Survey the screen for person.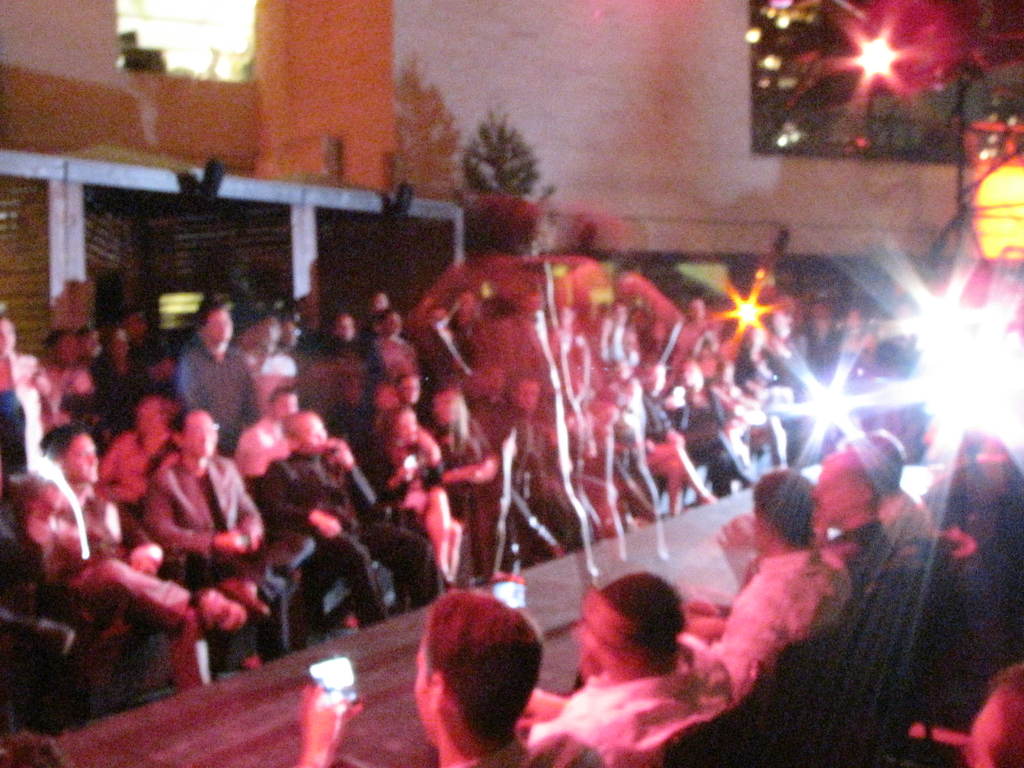
Survey found: x1=0, y1=316, x2=37, y2=430.
